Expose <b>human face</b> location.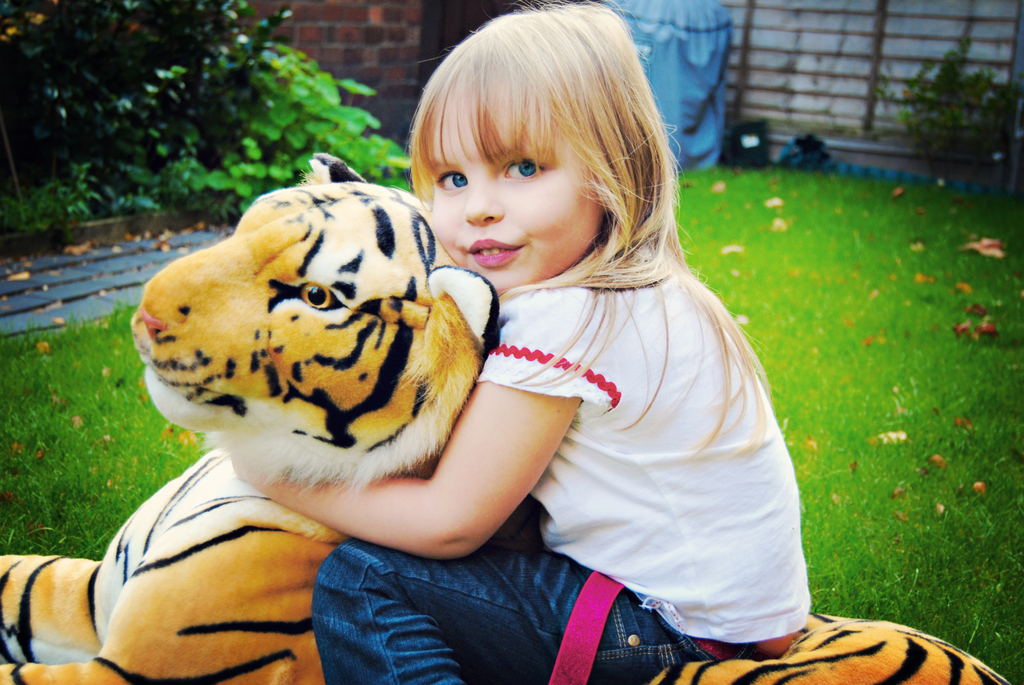
Exposed at bbox=(432, 80, 601, 288).
